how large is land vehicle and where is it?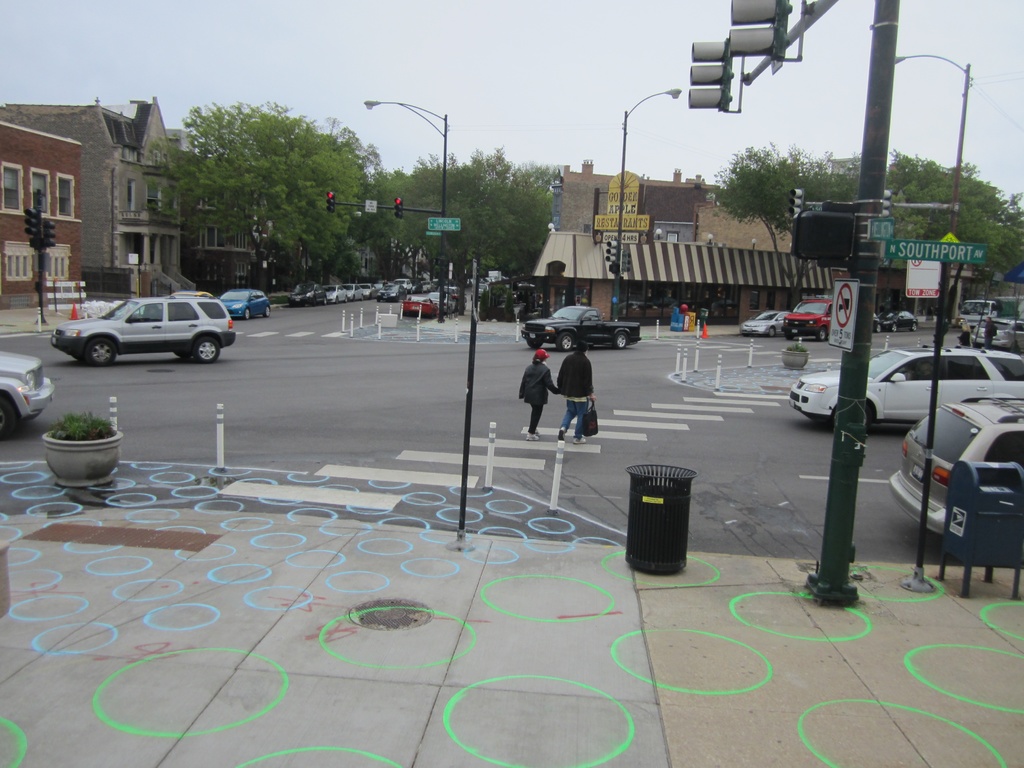
Bounding box: box=[486, 268, 506, 289].
